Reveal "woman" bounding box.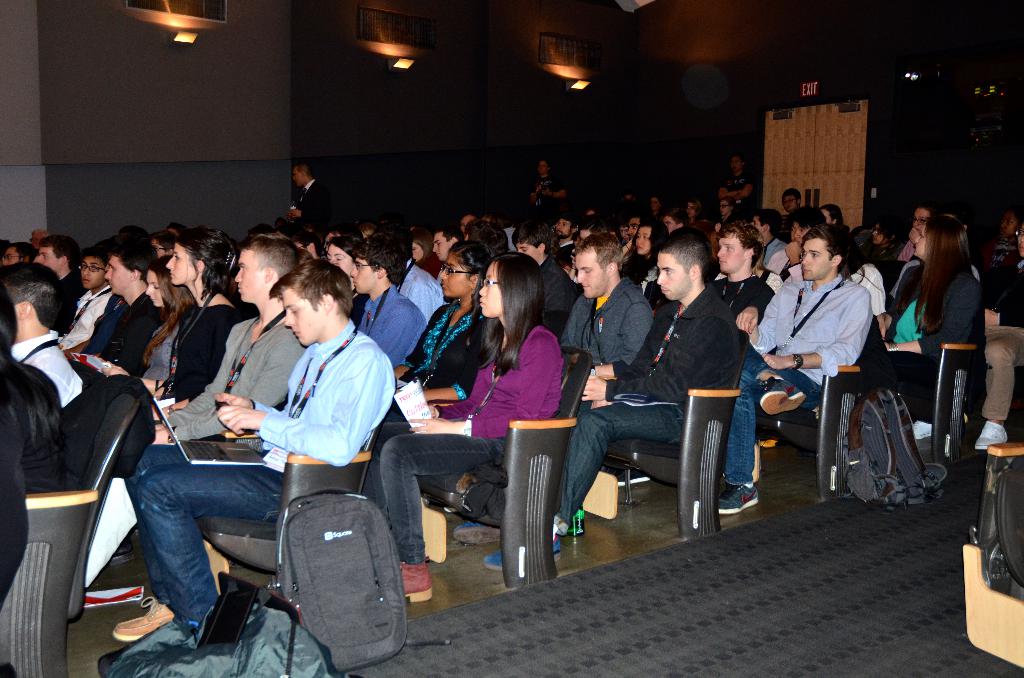
Revealed: select_region(885, 204, 932, 270).
